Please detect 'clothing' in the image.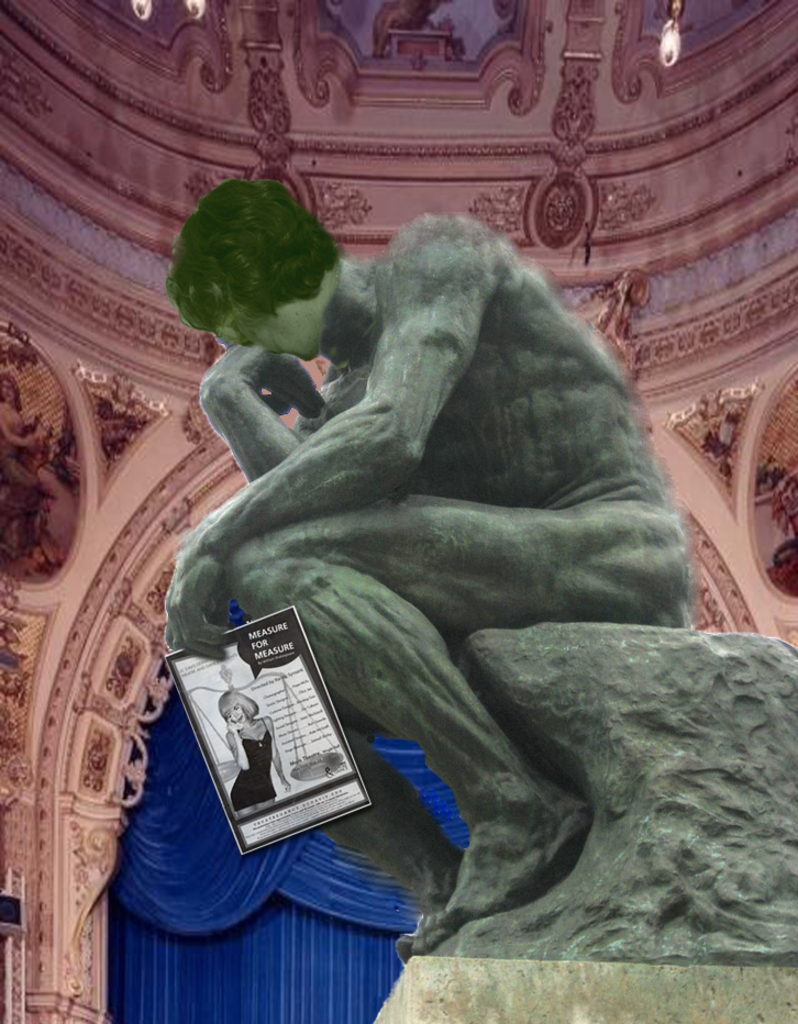
region(223, 713, 269, 811).
